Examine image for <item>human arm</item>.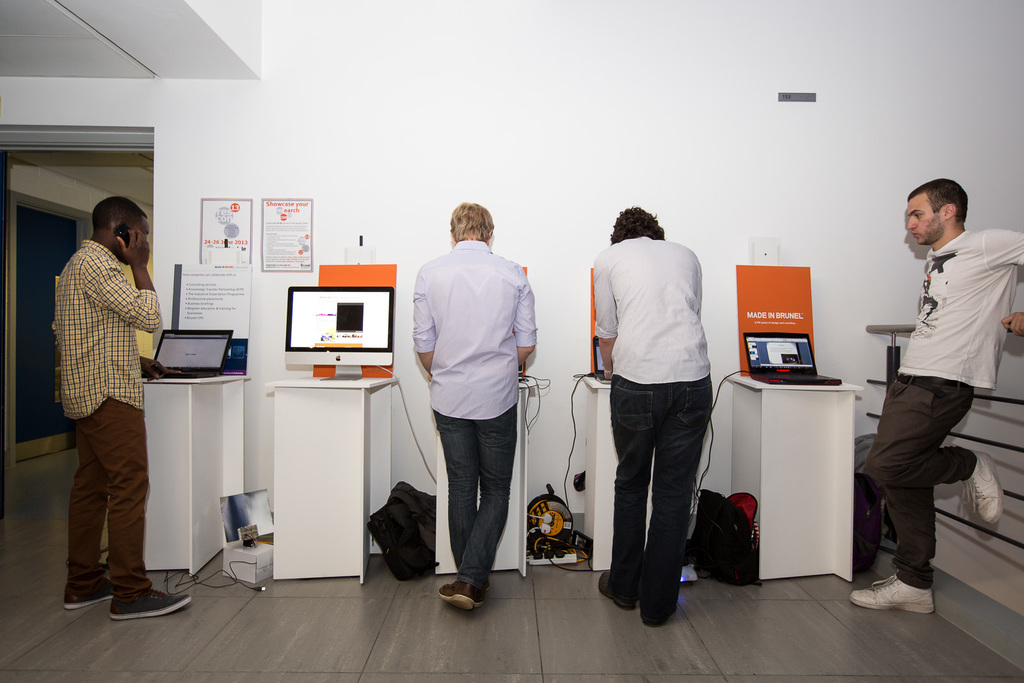
Examination result: <box>410,271,440,392</box>.
